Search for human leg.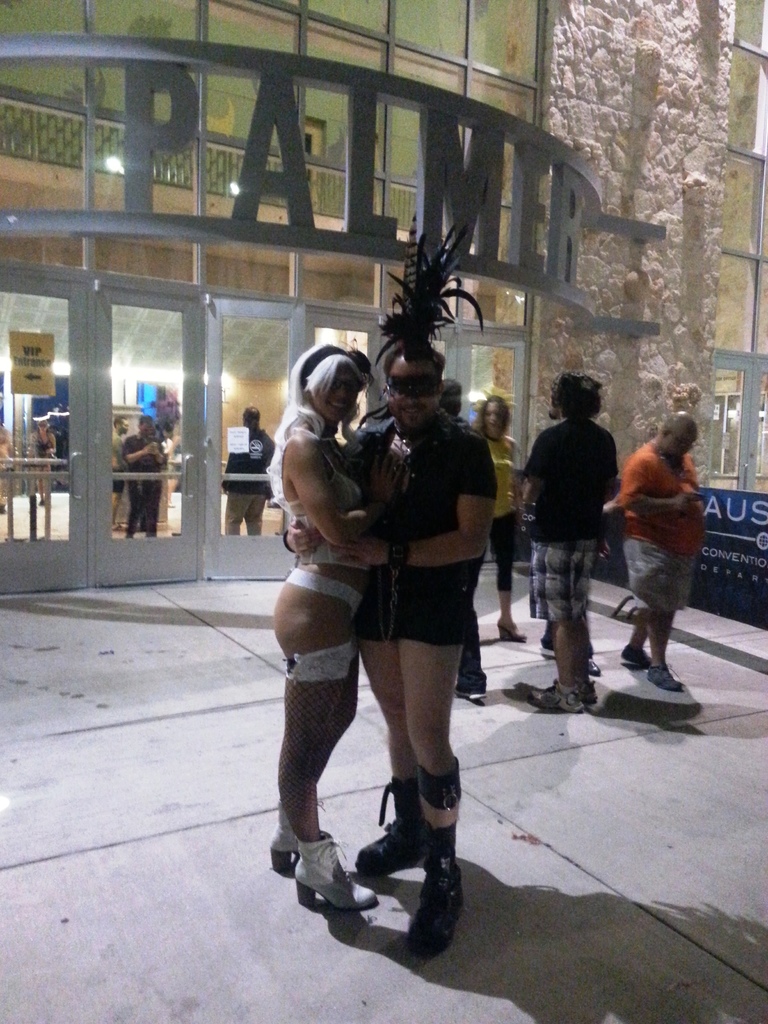
Found at [529, 619, 588, 706].
